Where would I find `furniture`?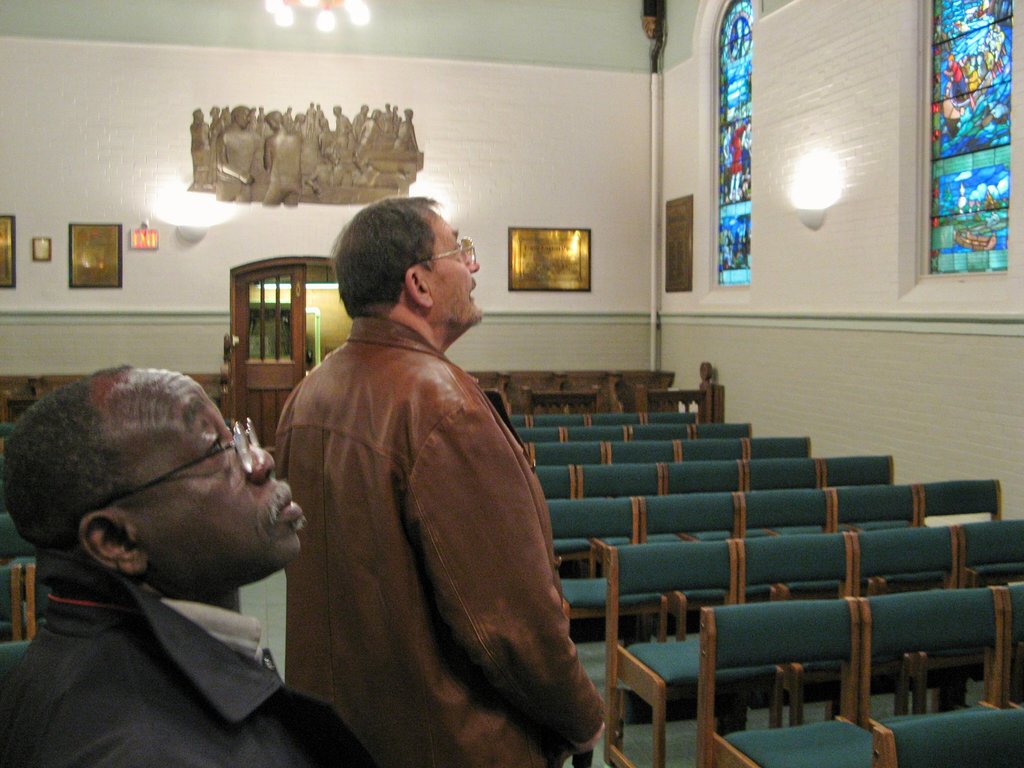
At bbox=(0, 516, 36, 615).
